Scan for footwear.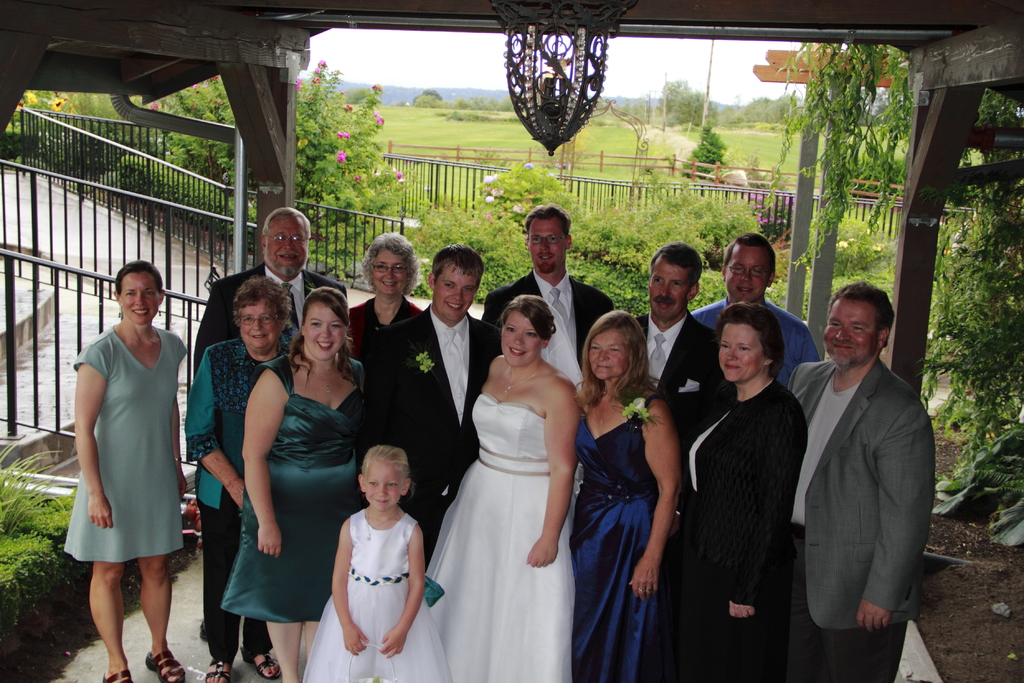
Scan result: x1=204, y1=658, x2=229, y2=682.
